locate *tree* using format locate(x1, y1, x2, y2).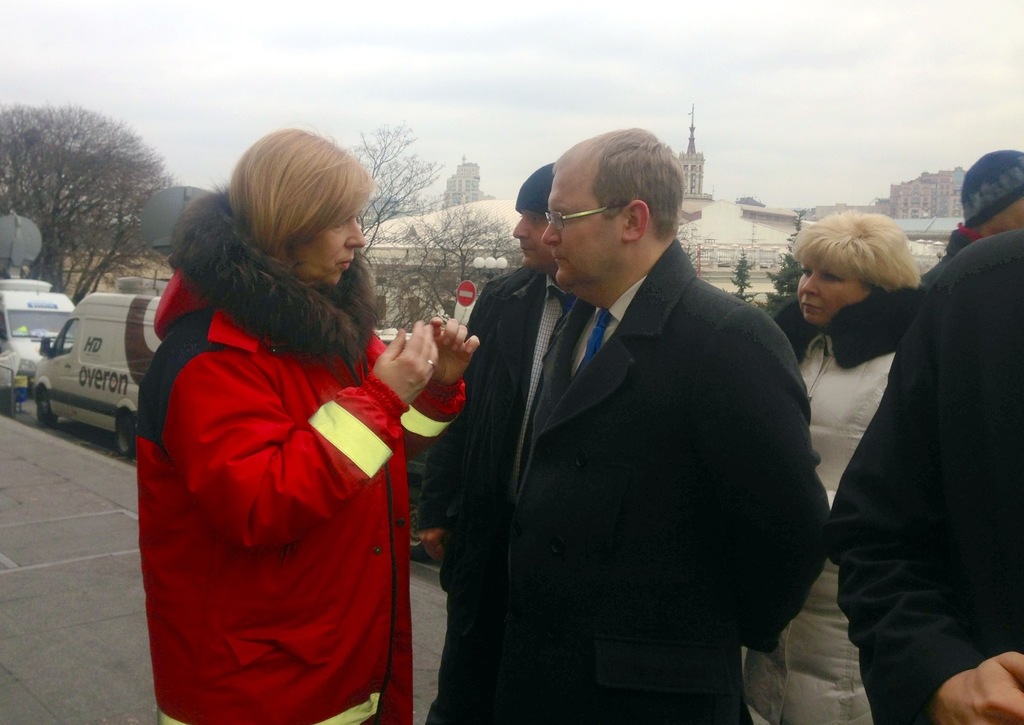
locate(732, 242, 755, 304).
